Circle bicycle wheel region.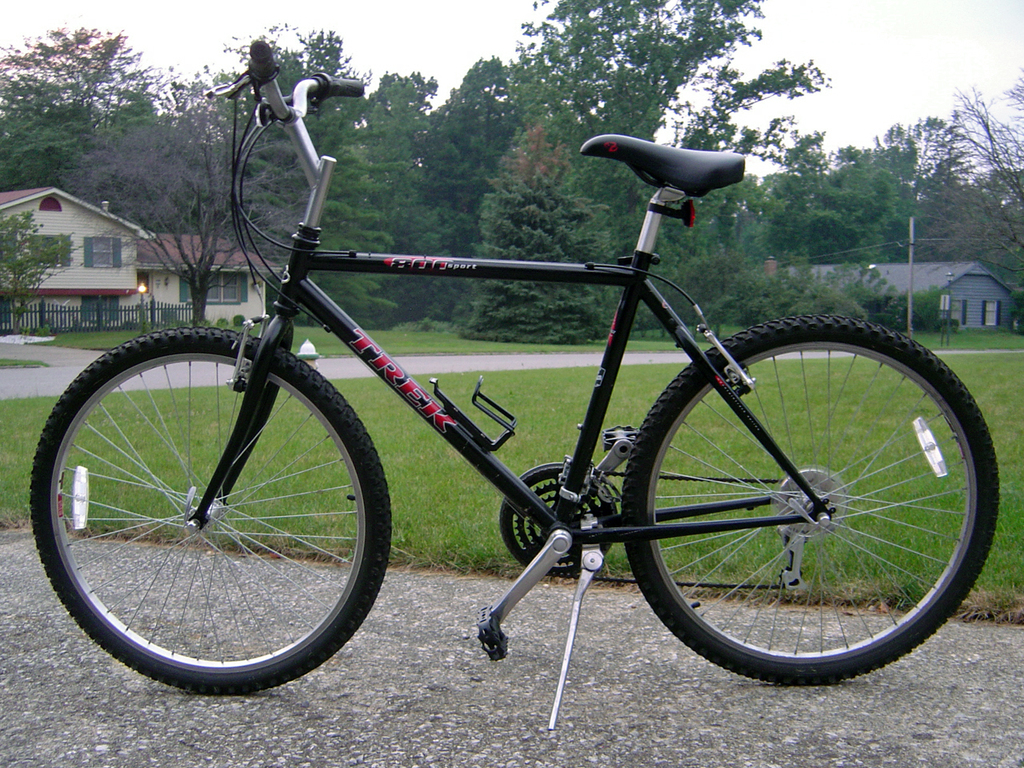
Region: (left=22, top=324, right=388, bottom=700).
